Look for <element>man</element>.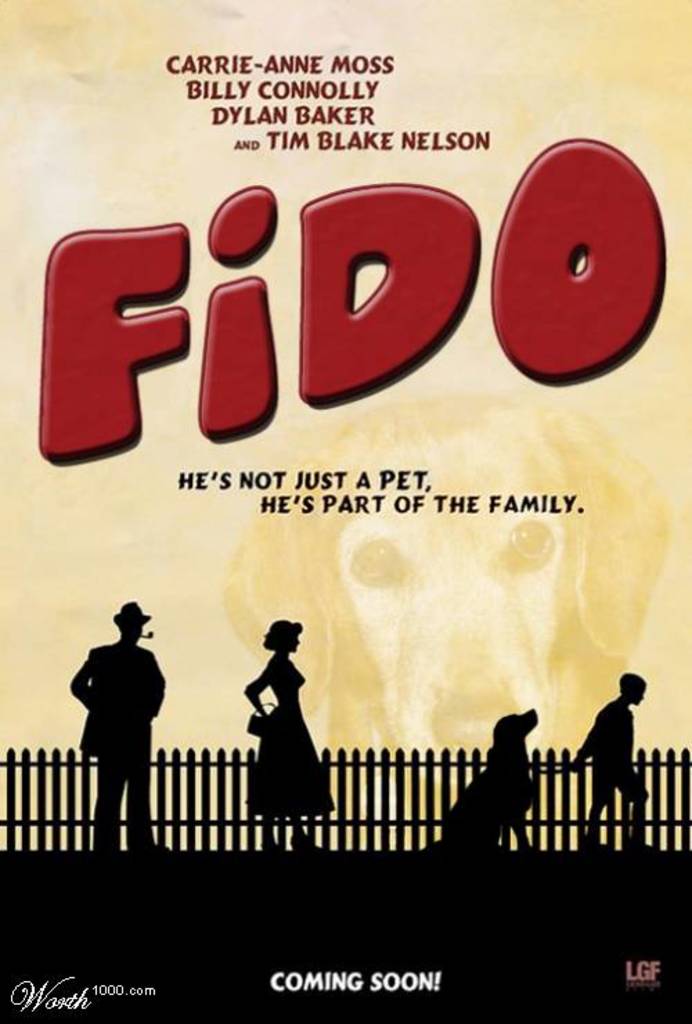
Found: Rect(62, 596, 169, 855).
